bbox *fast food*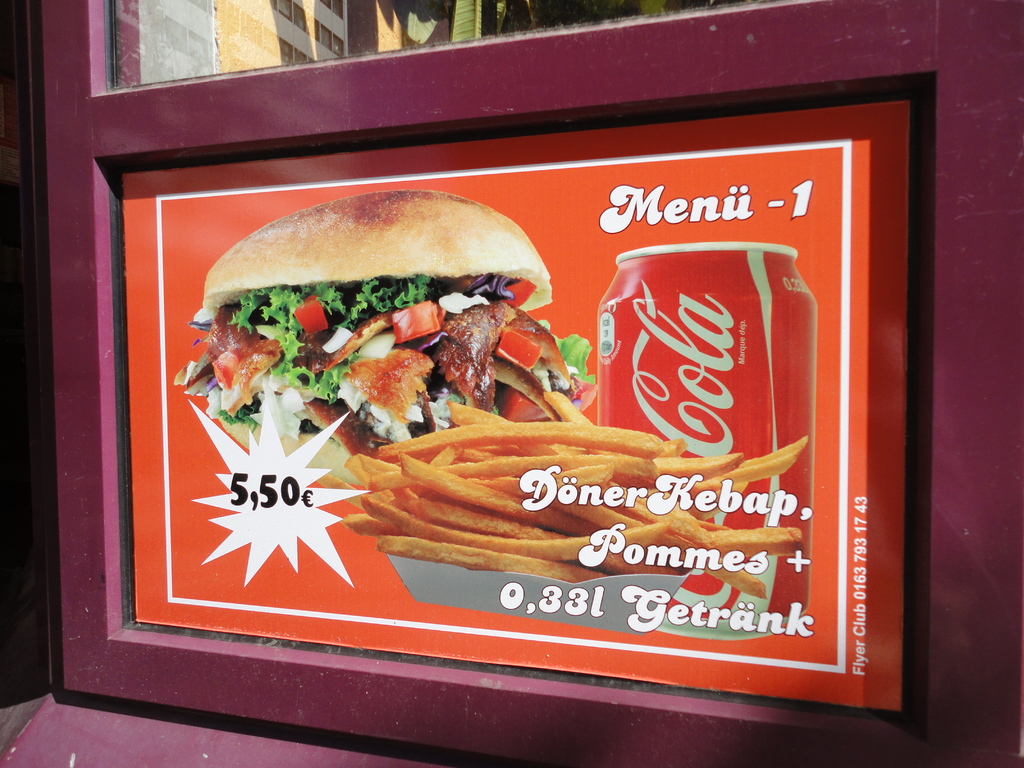
308 393 815 628
